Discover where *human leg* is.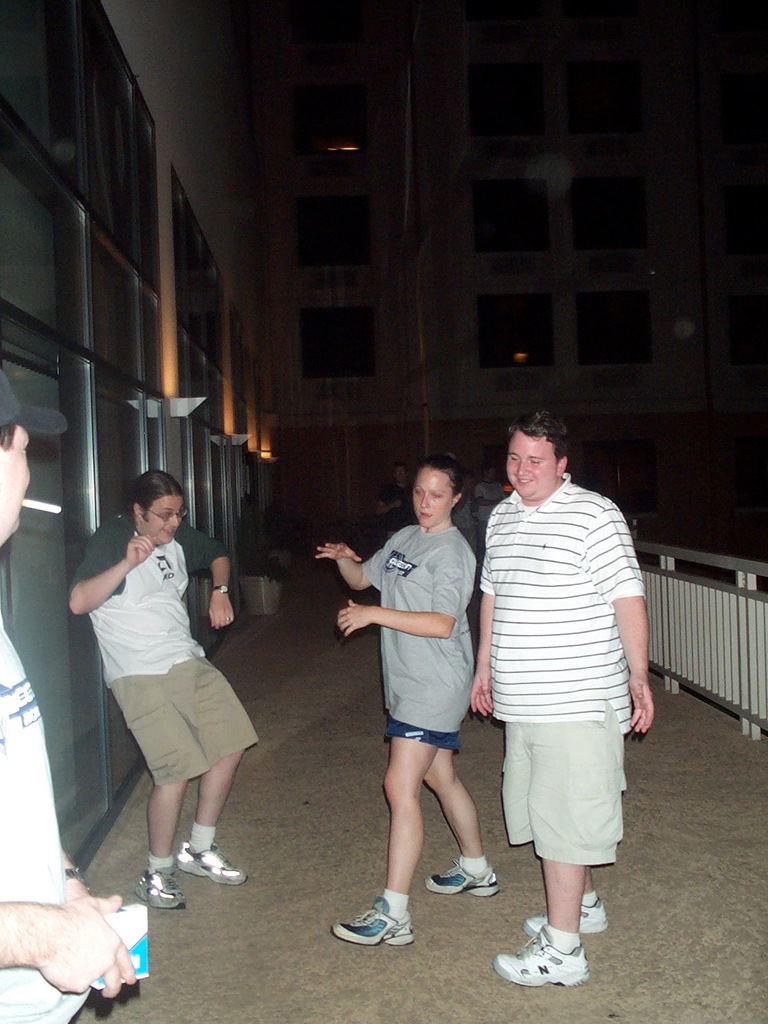
Discovered at (left=128, top=782, right=182, bottom=909).
